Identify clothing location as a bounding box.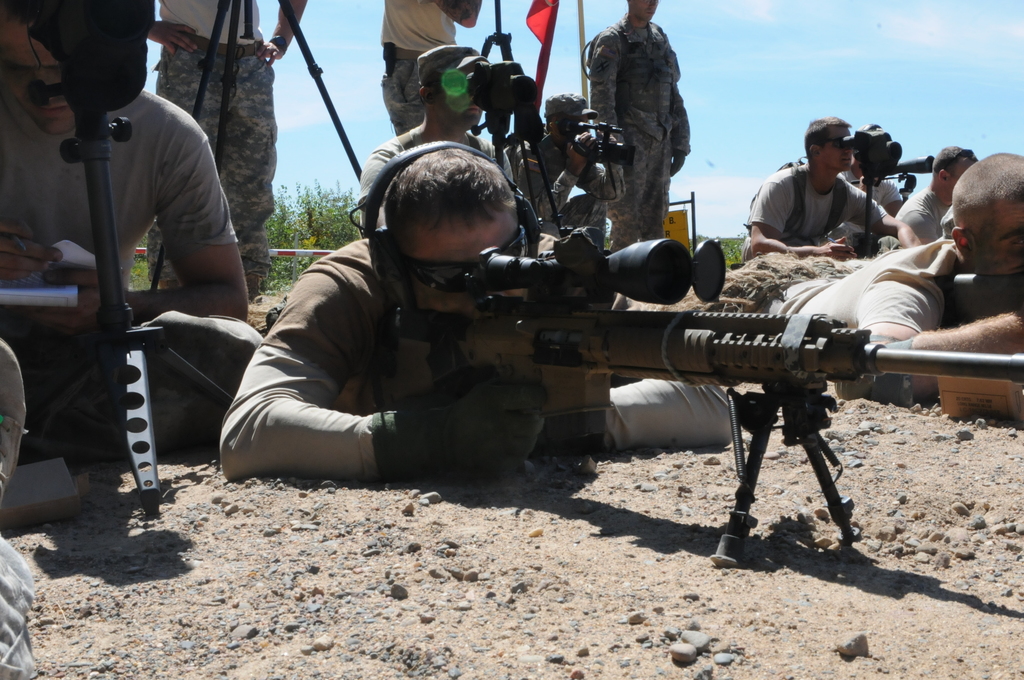
Rect(740, 159, 886, 264).
